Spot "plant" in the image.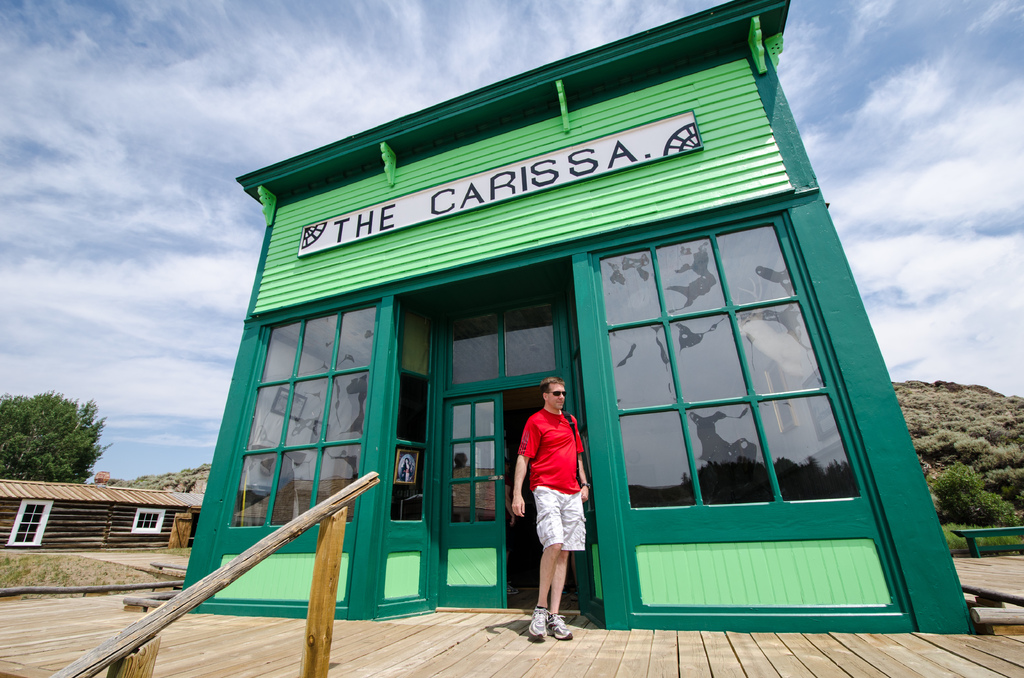
"plant" found at locate(0, 546, 171, 602).
